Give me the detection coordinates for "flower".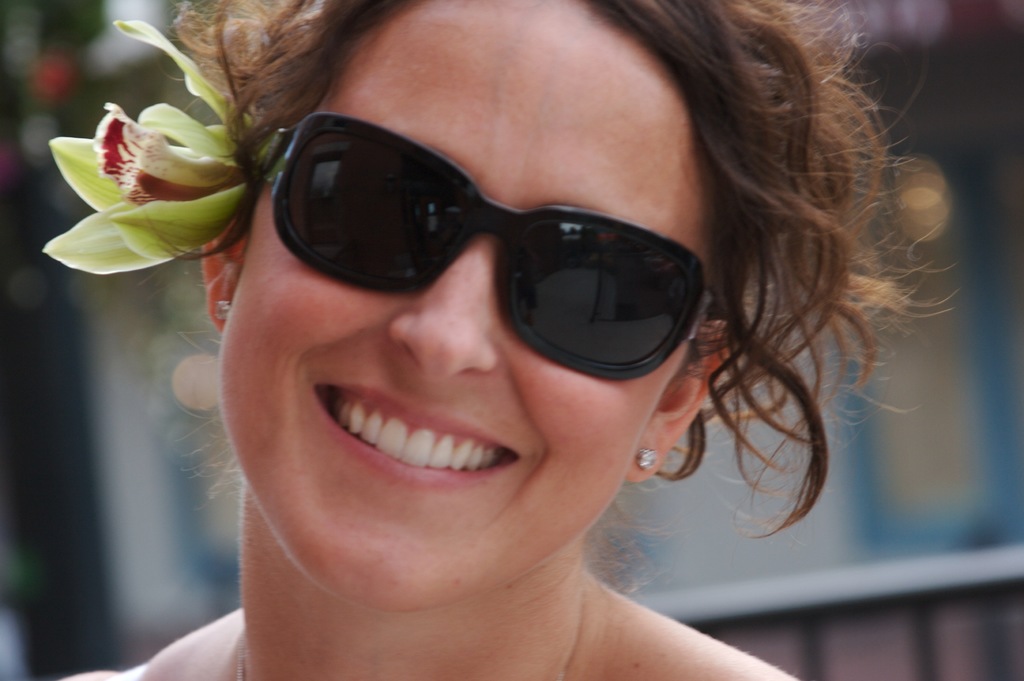
bbox=[62, 34, 301, 275].
